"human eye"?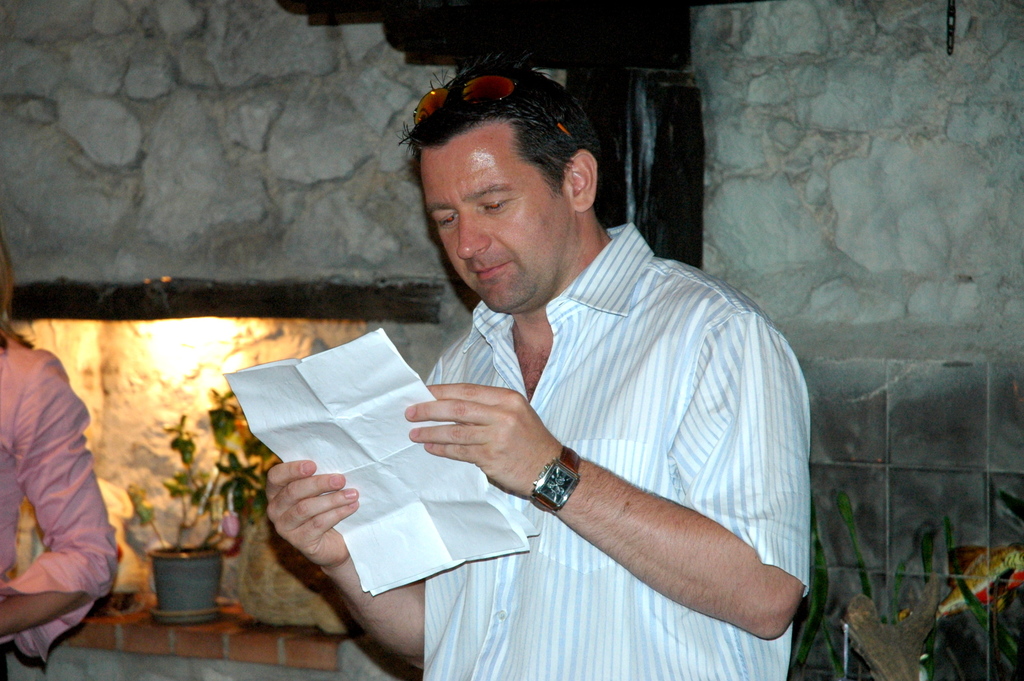
[left=477, top=195, right=508, bottom=218]
